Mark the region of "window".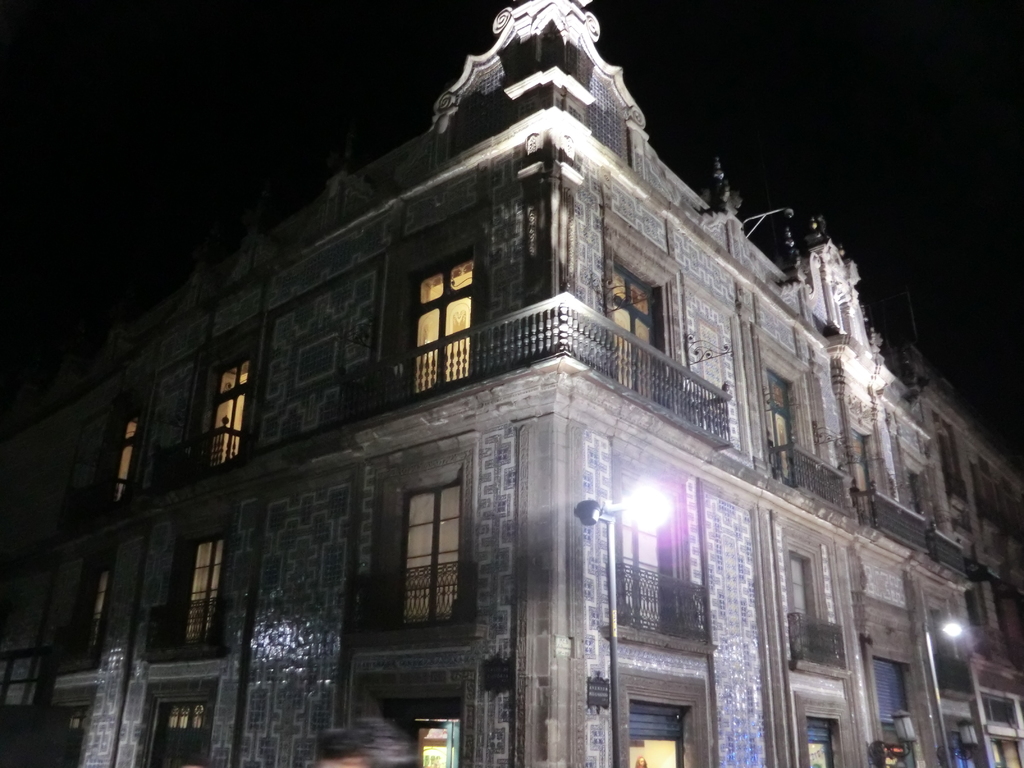
Region: rect(188, 527, 234, 646).
